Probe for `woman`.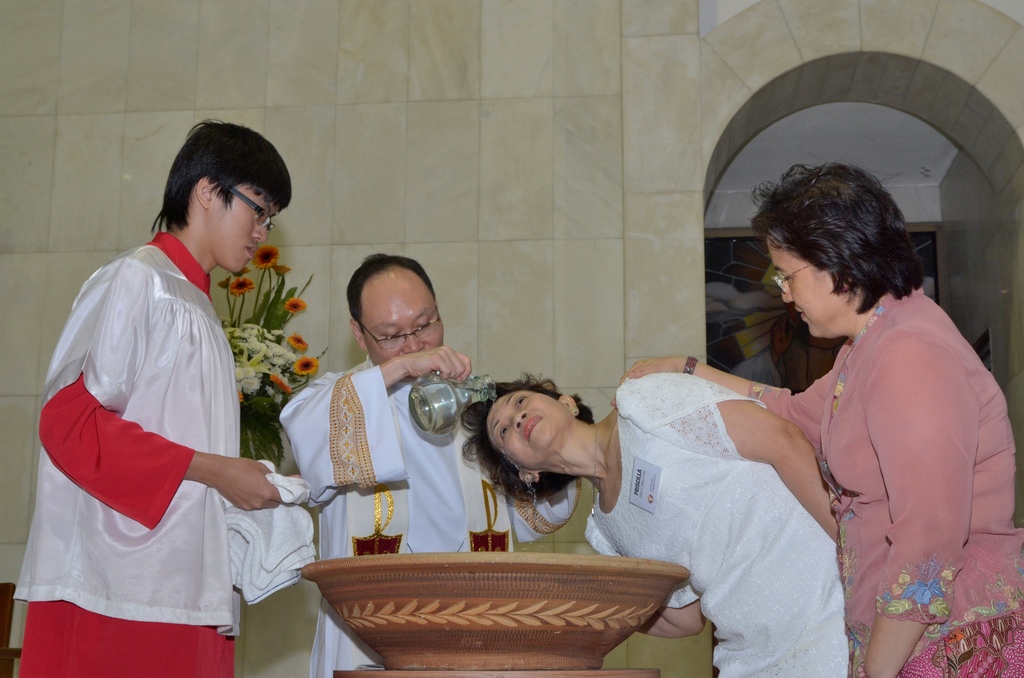
Probe result: 458,369,858,677.
